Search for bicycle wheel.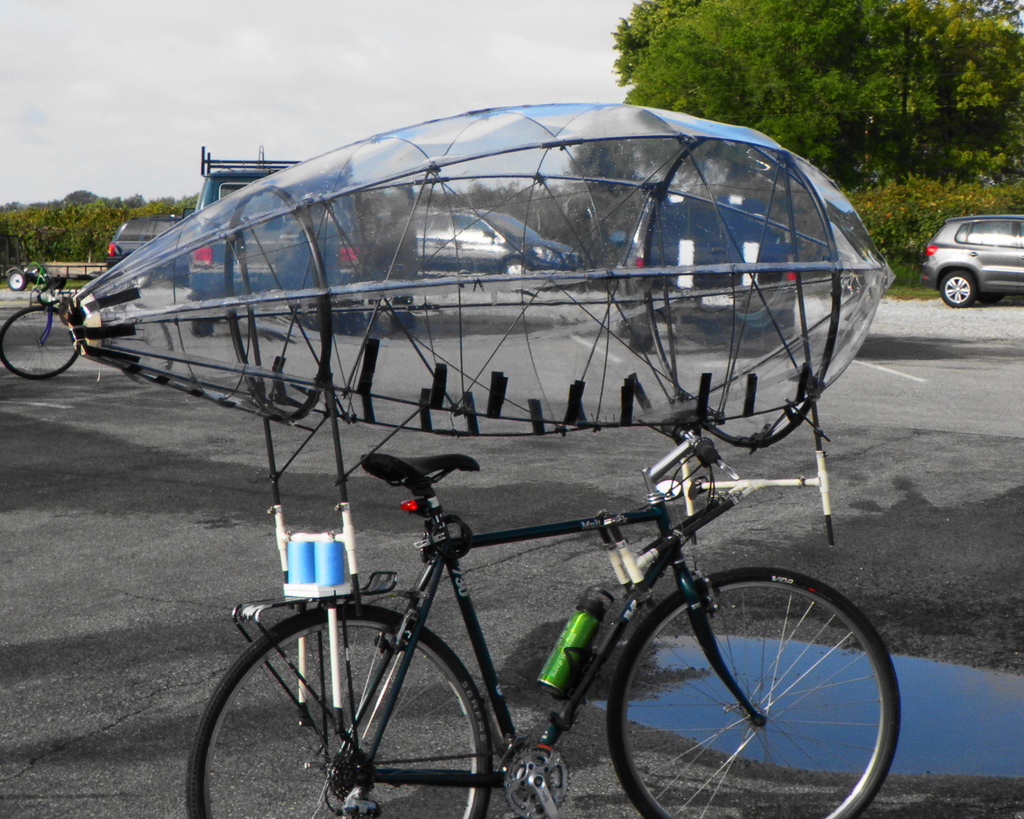
Found at (0, 305, 83, 377).
